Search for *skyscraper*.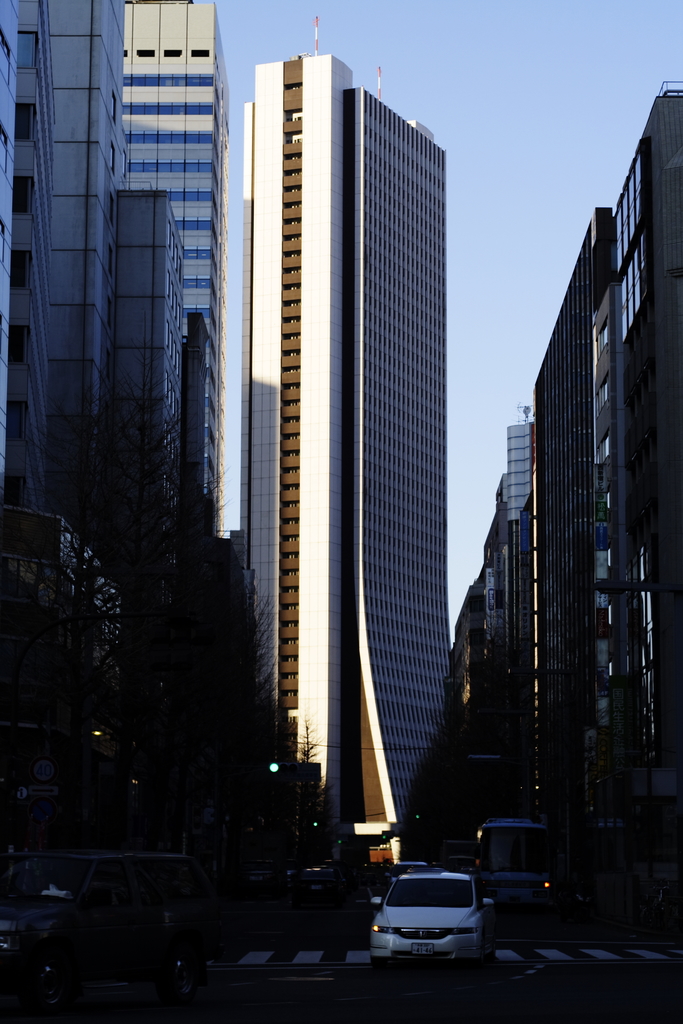
Found at (left=125, top=0, right=227, bottom=554).
